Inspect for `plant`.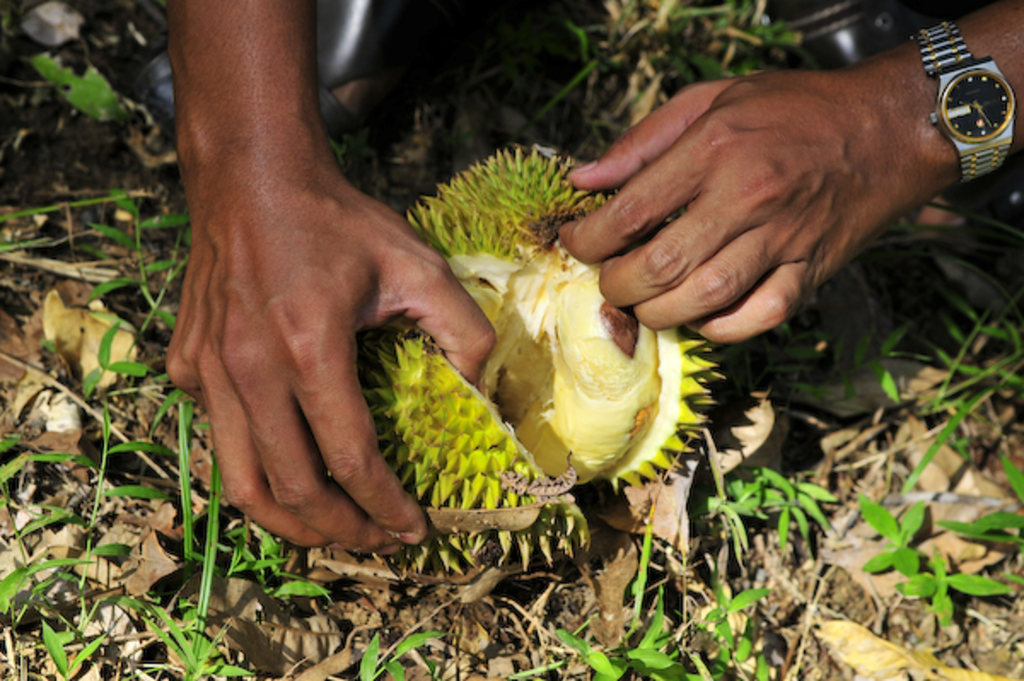
Inspection: select_region(353, 618, 461, 679).
